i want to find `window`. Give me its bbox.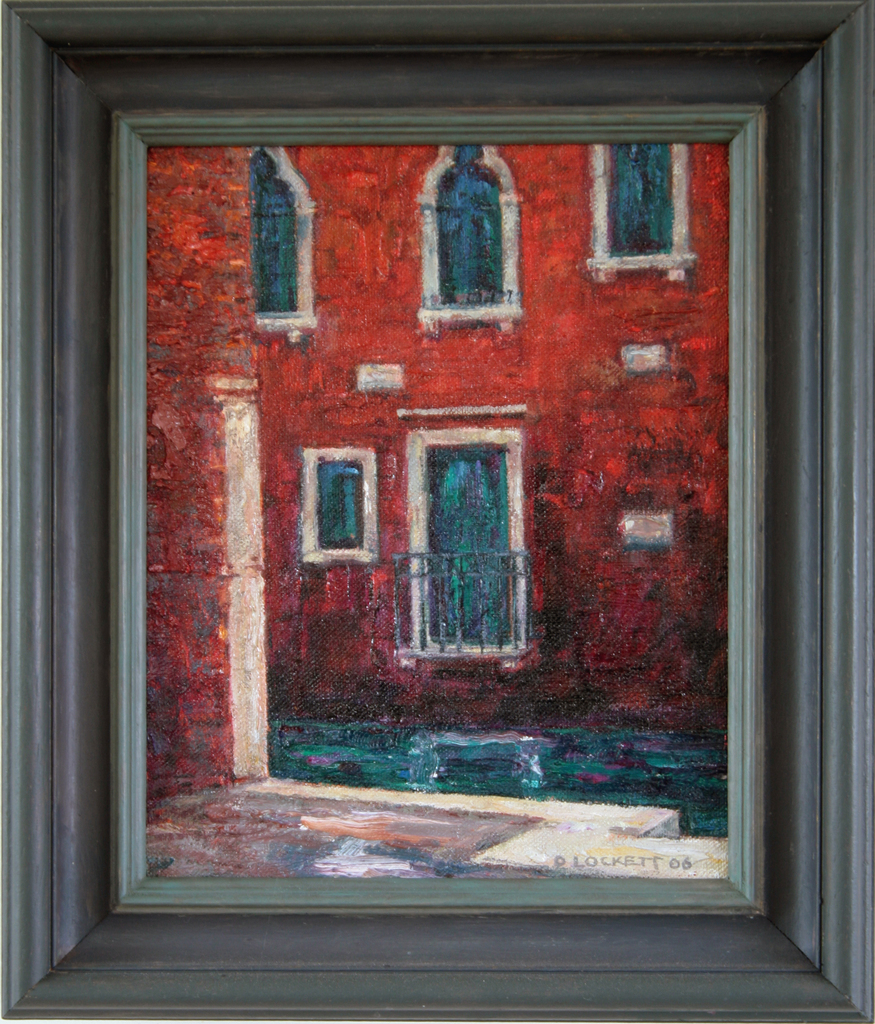
BBox(417, 145, 523, 346).
